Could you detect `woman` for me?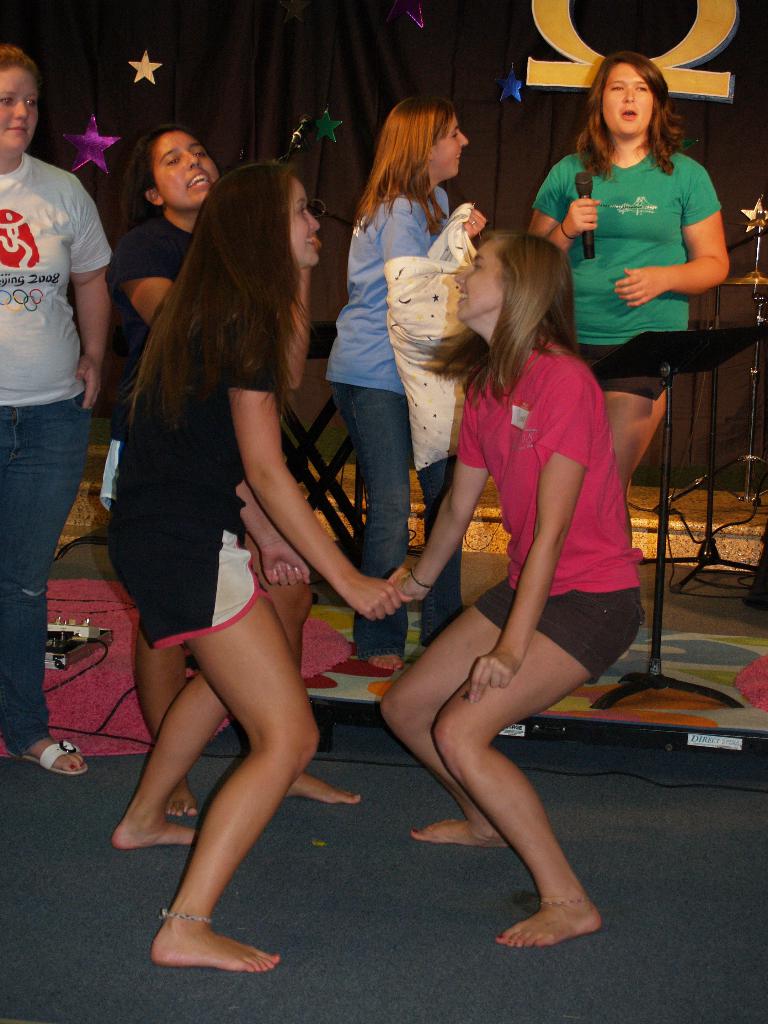
Detection result: <region>0, 40, 118, 780</region>.
